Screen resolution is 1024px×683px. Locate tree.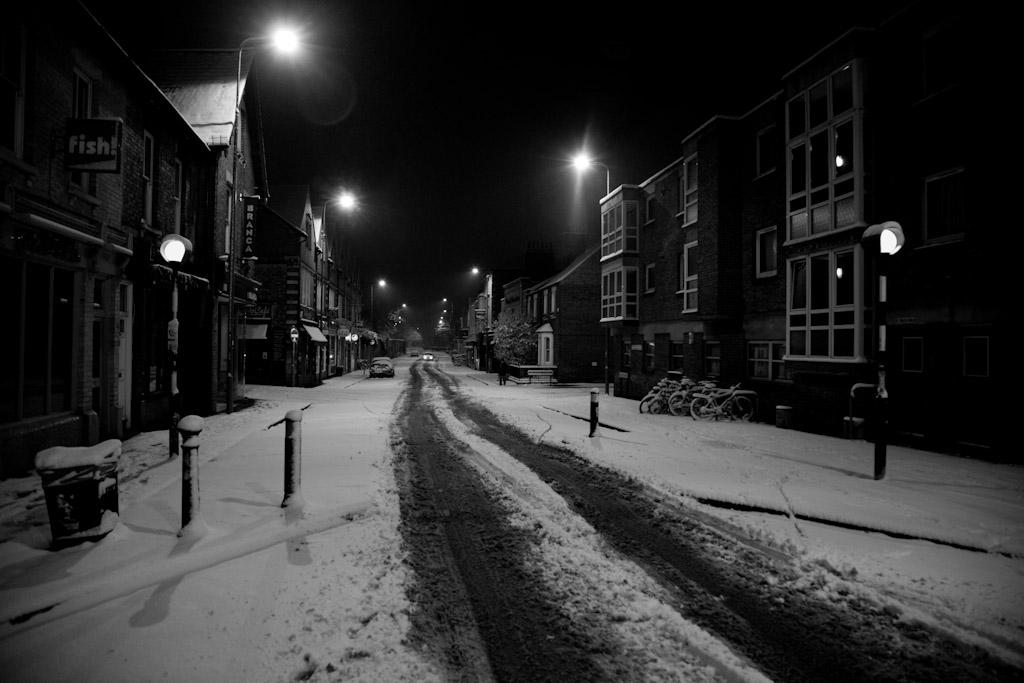
(489, 313, 535, 364).
